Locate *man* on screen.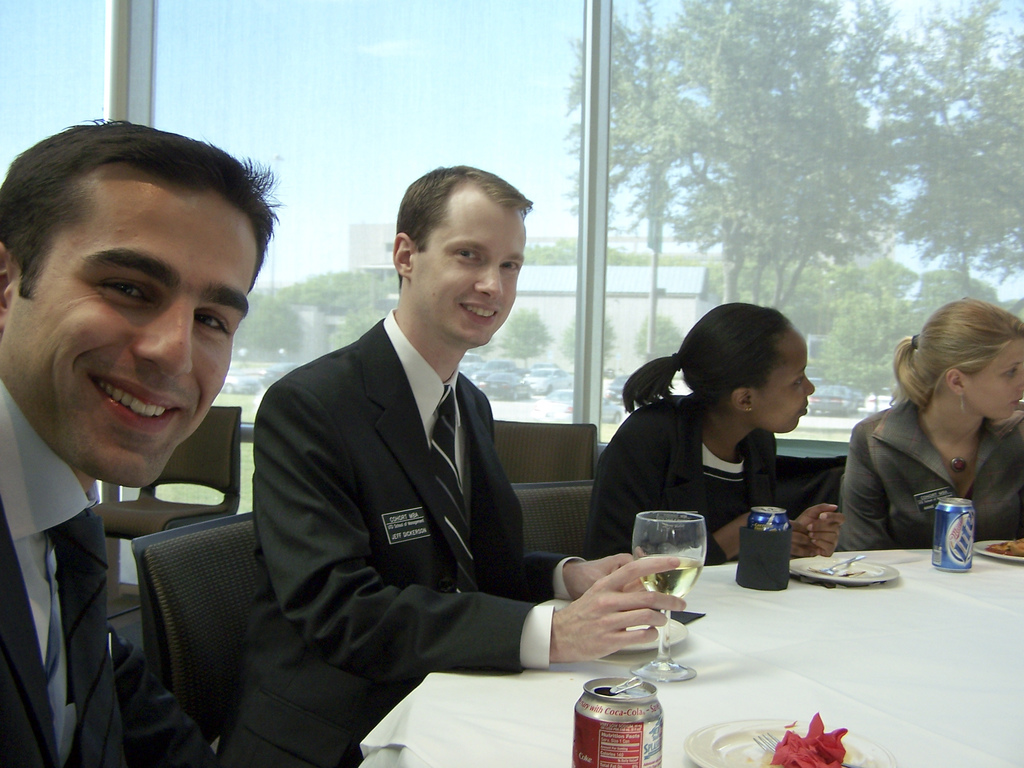
On screen at [x1=0, y1=116, x2=237, y2=767].
